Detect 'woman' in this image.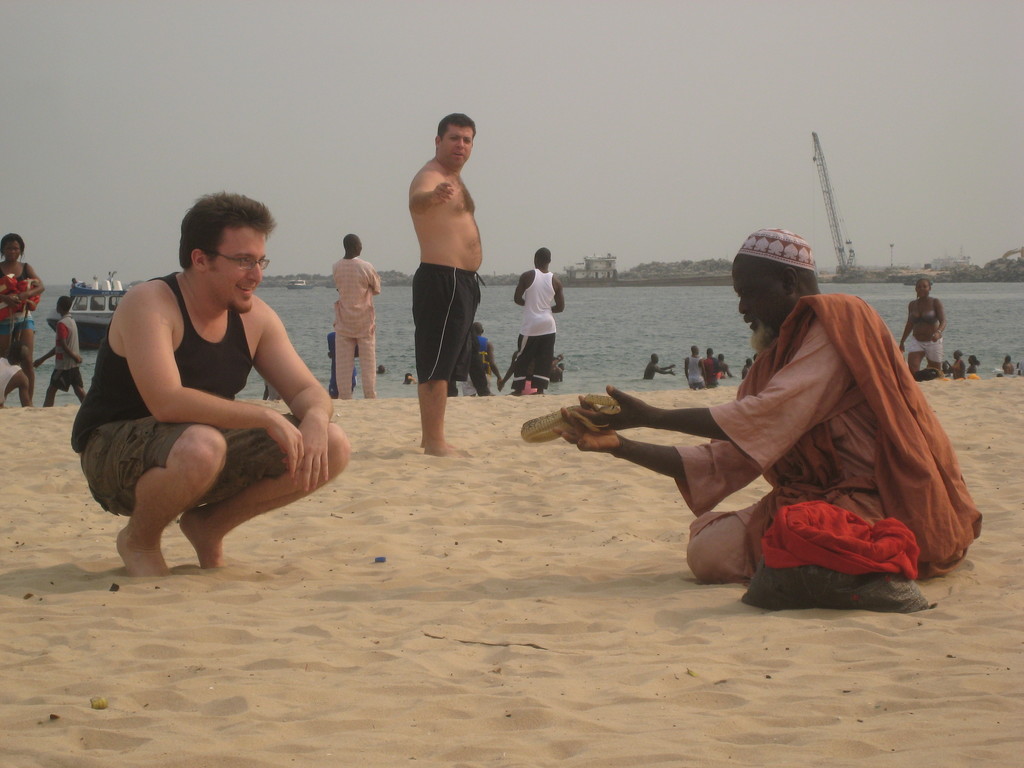
Detection: x1=0, y1=237, x2=45, y2=403.
